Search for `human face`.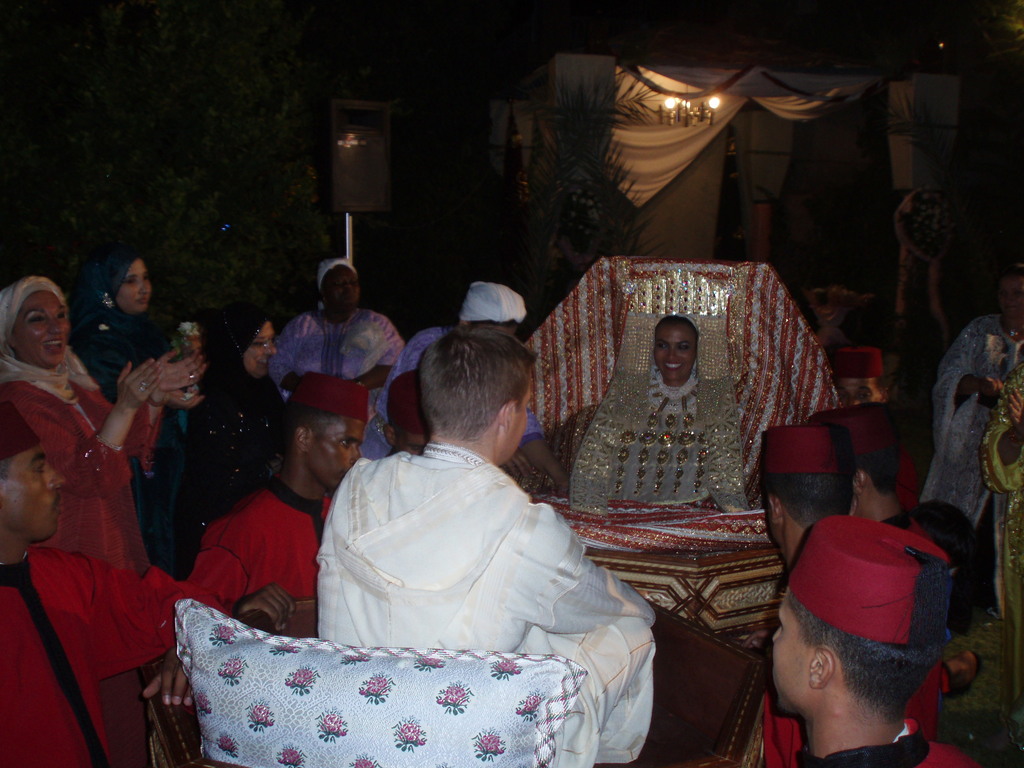
Found at x1=768, y1=590, x2=813, y2=717.
